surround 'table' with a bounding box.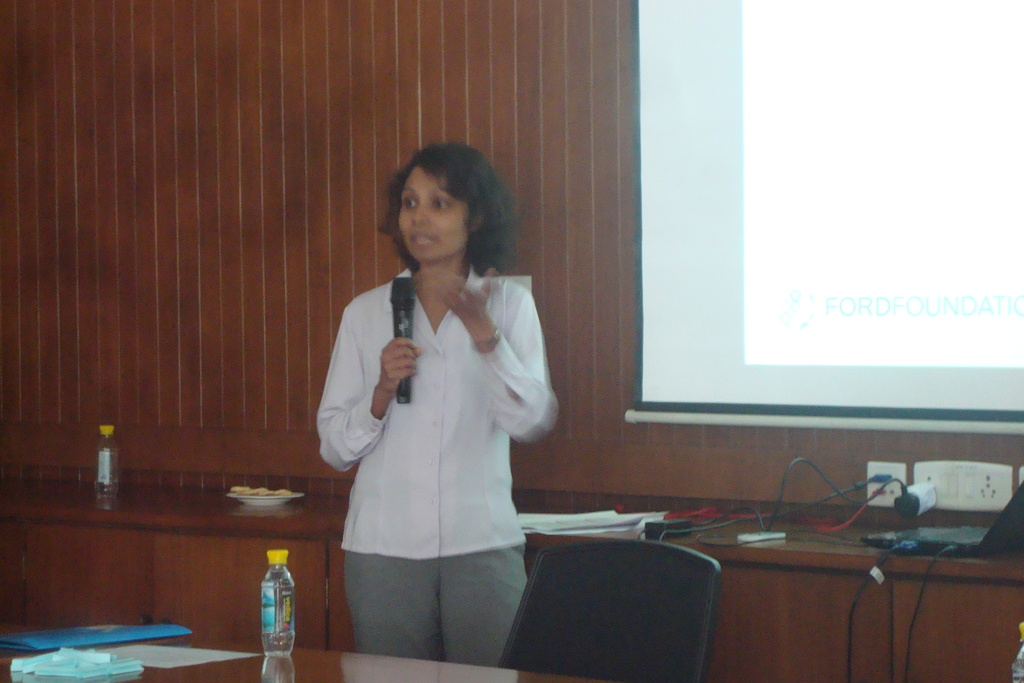
left=563, top=482, right=1014, bottom=682.
